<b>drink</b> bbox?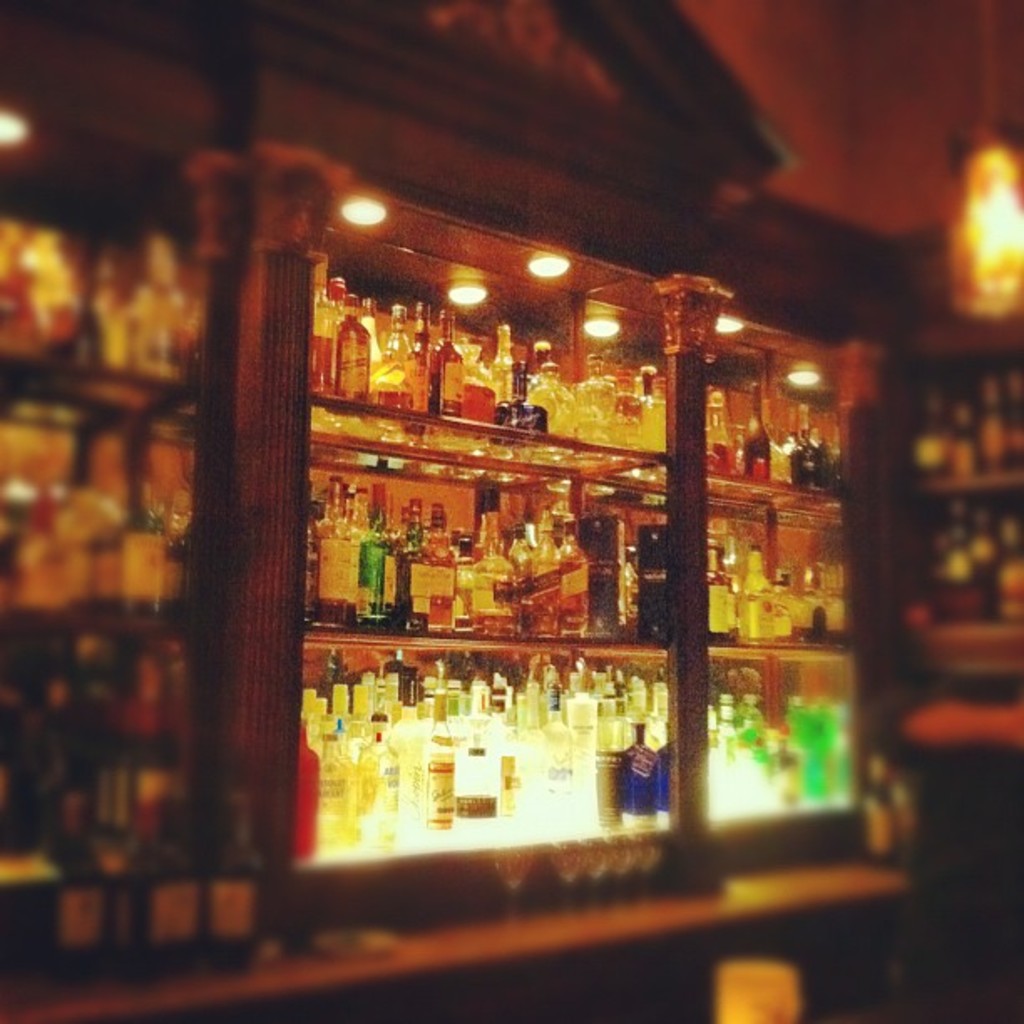
346,539,356,624
